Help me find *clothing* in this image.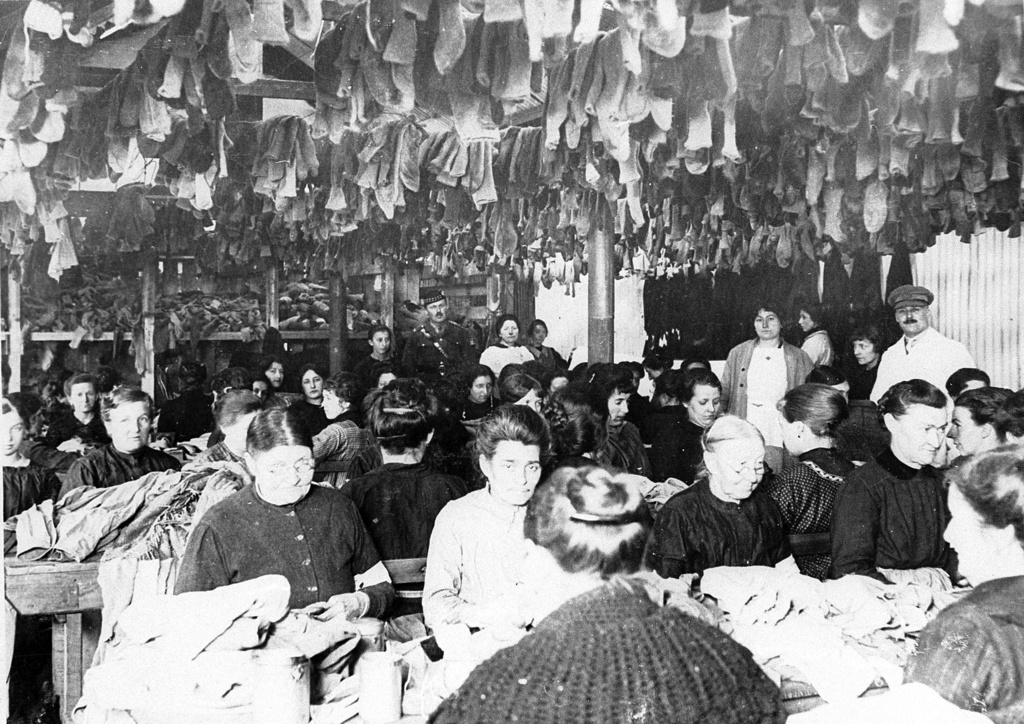
Found it: [661, 425, 708, 463].
